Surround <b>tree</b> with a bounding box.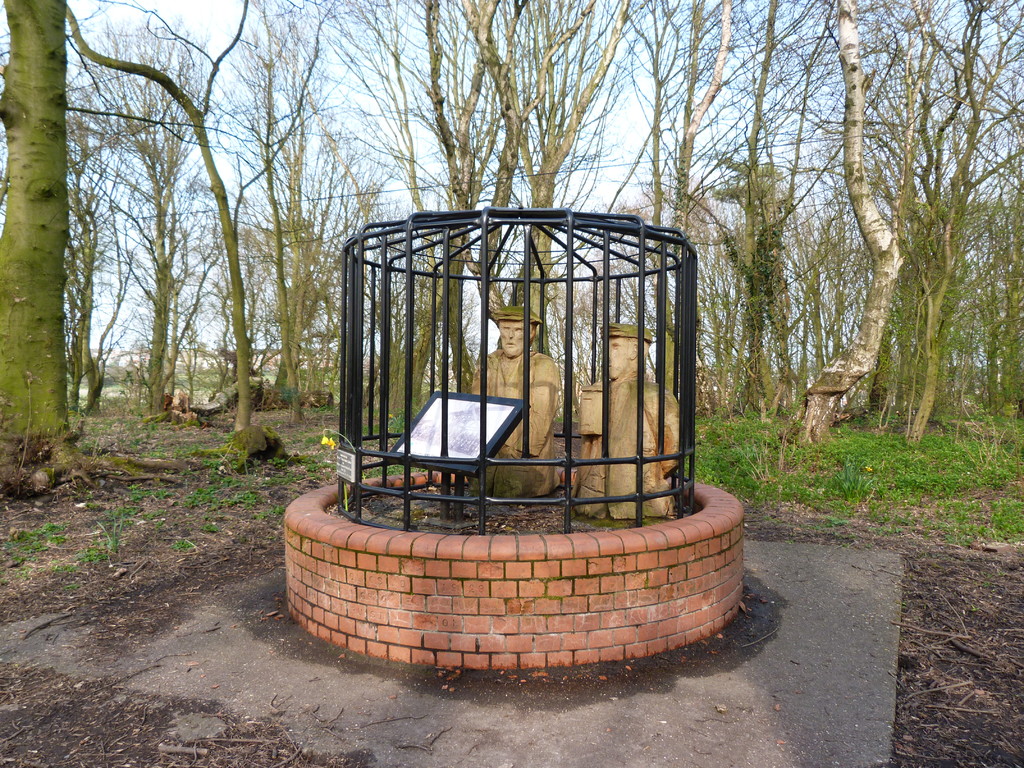
region(0, 0, 191, 497).
